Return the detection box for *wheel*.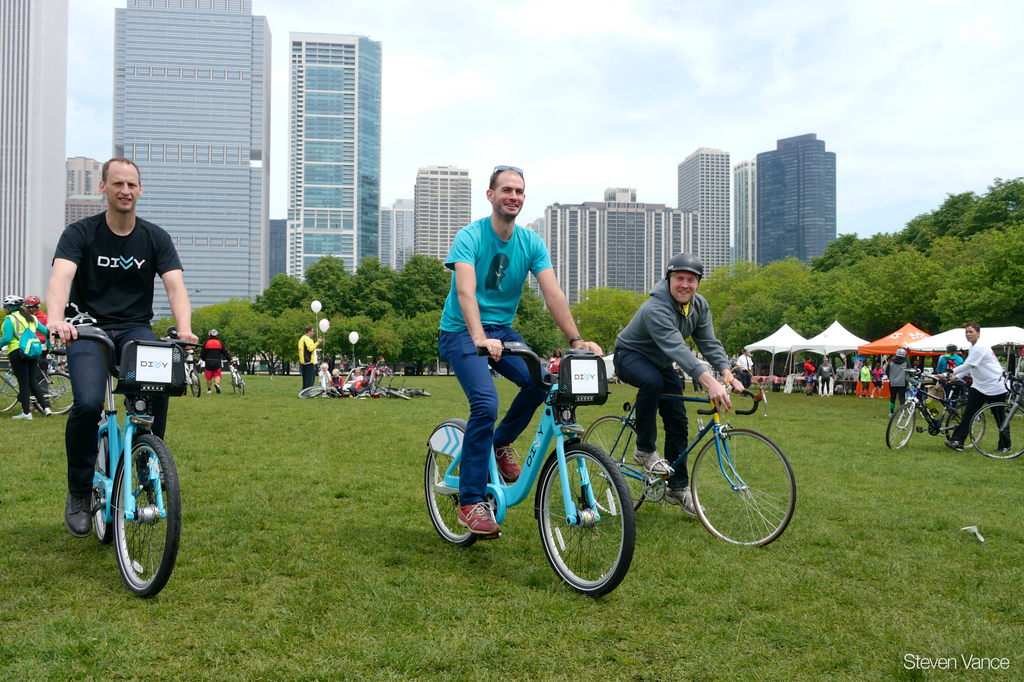
(945,398,988,450).
